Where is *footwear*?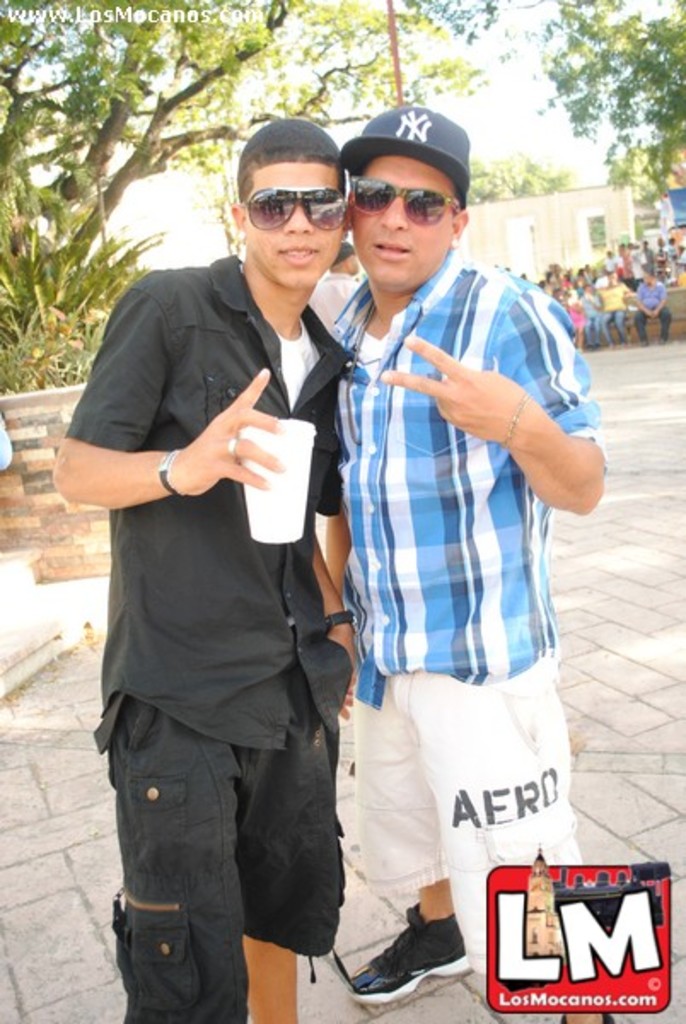
BBox(348, 898, 462, 1009).
